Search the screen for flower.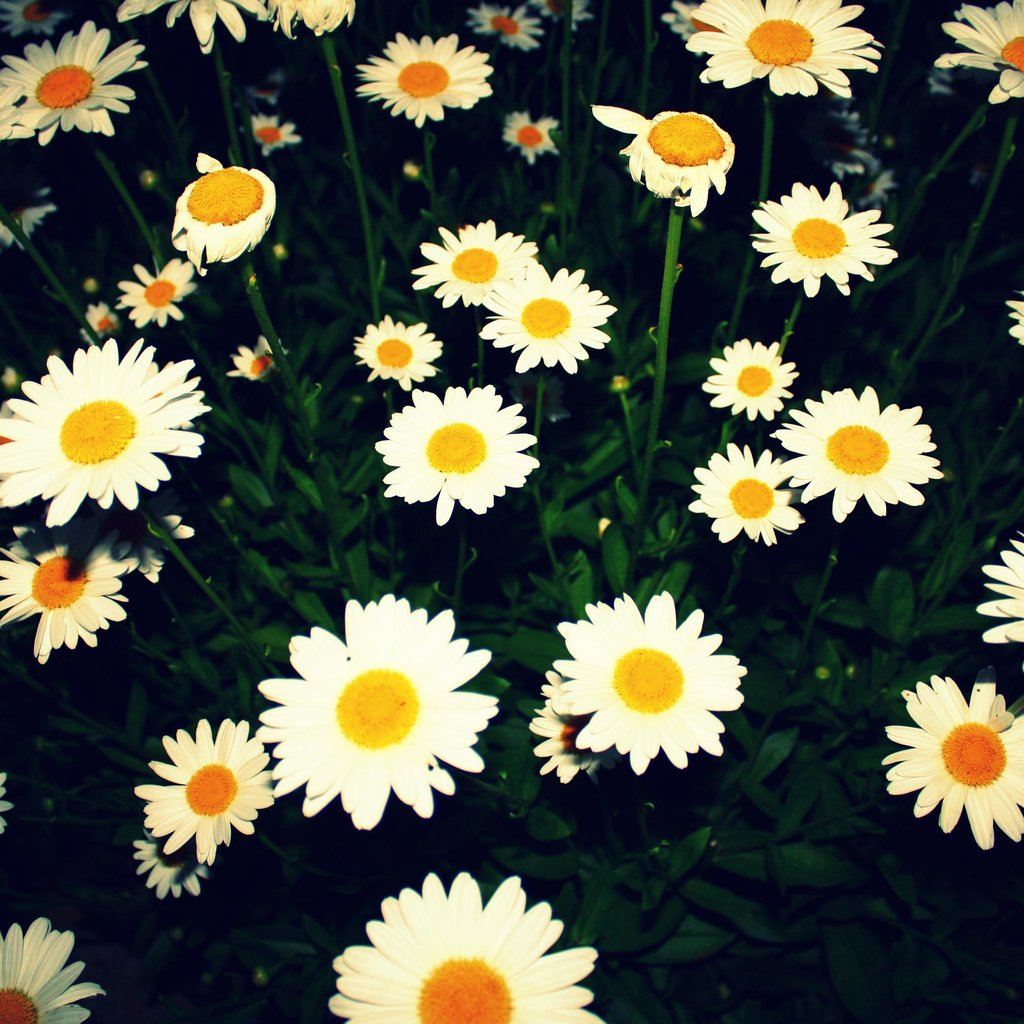
Found at (x1=478, y1=265, x2=623, y2=375).
